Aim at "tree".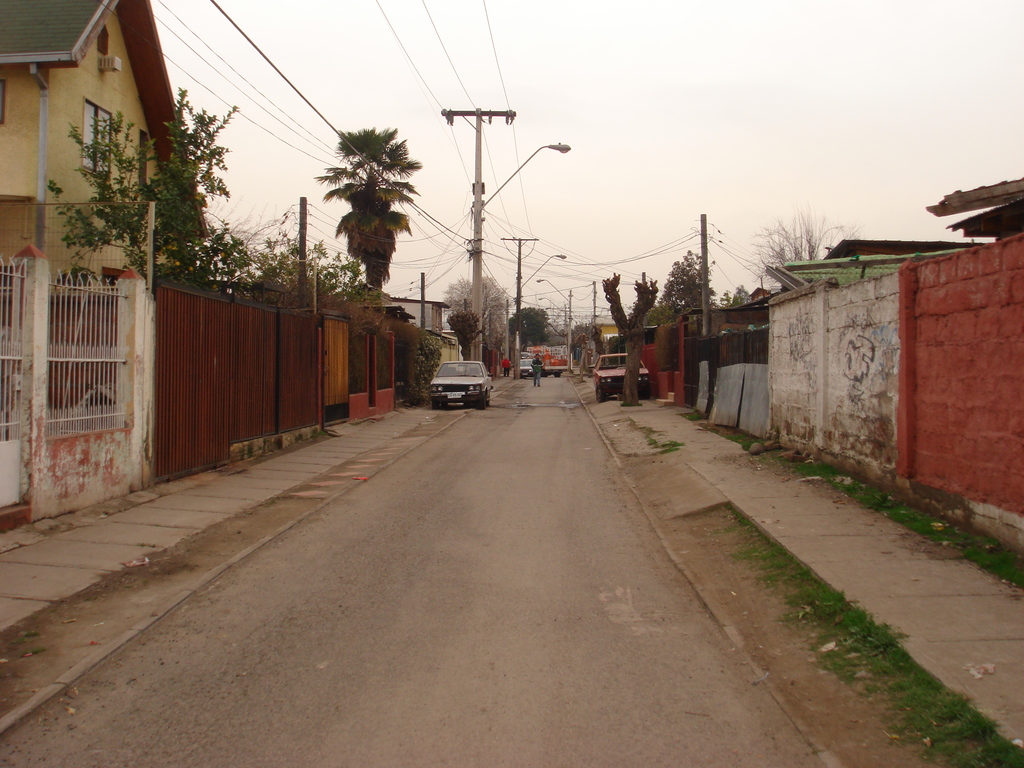
Aimed at [left=440, top=271, right=511, bottom=373].
